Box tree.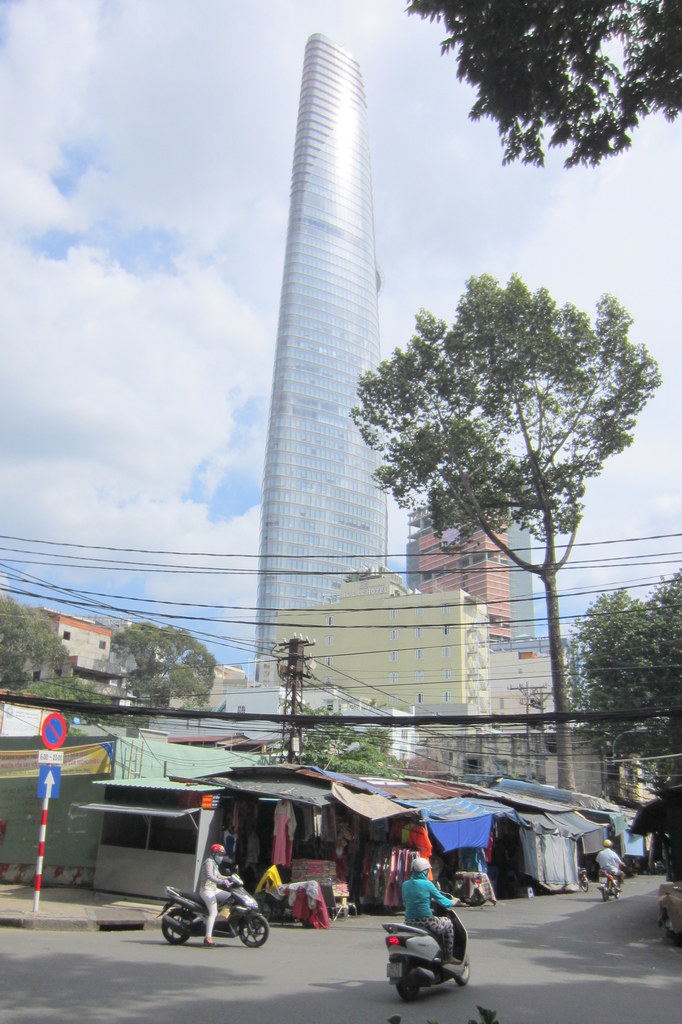
<box>276,699,409,778</box>.
